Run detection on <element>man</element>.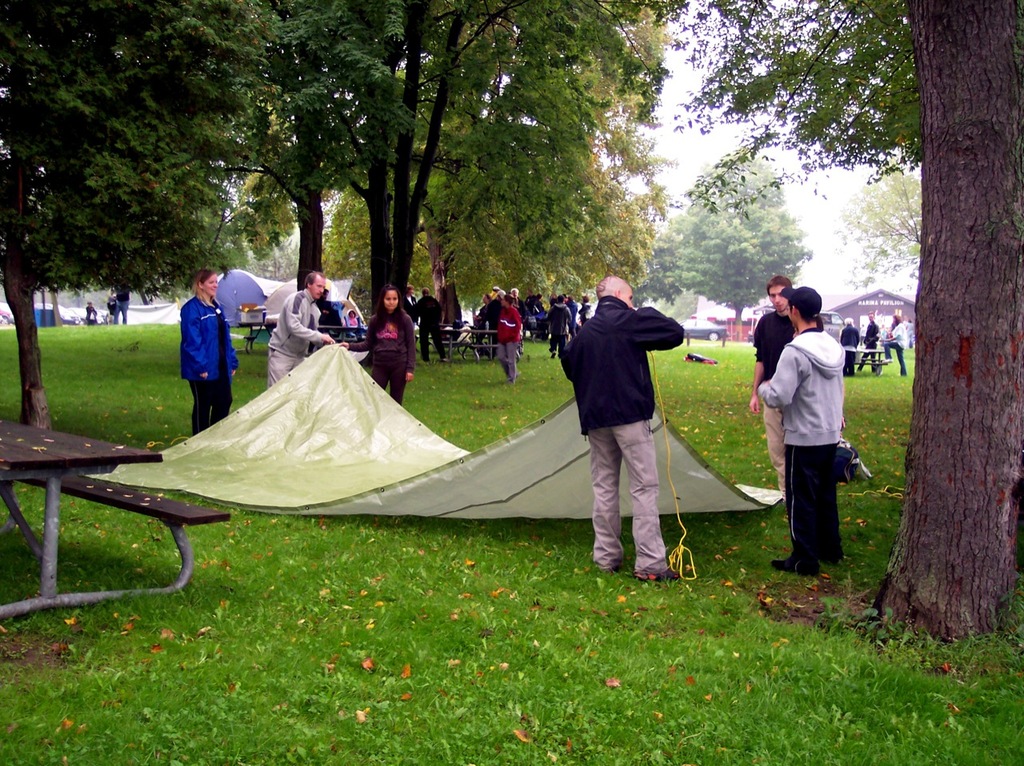
Result: [525, 291, 589, 353].
